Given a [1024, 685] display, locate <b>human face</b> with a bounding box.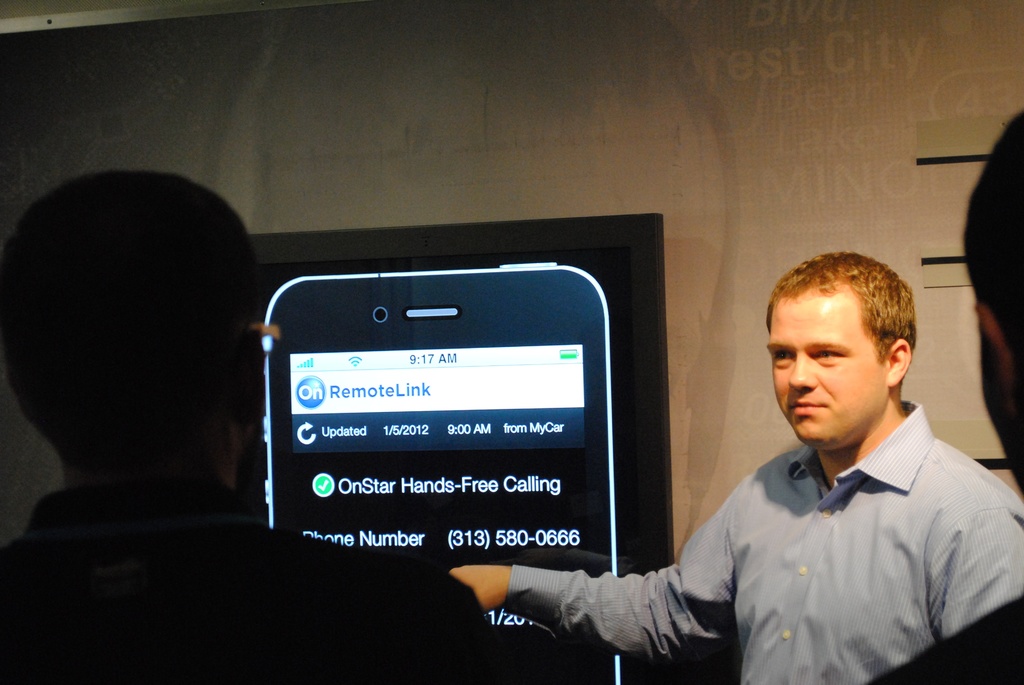
Located: bbox(769, 288, 889, 452).
